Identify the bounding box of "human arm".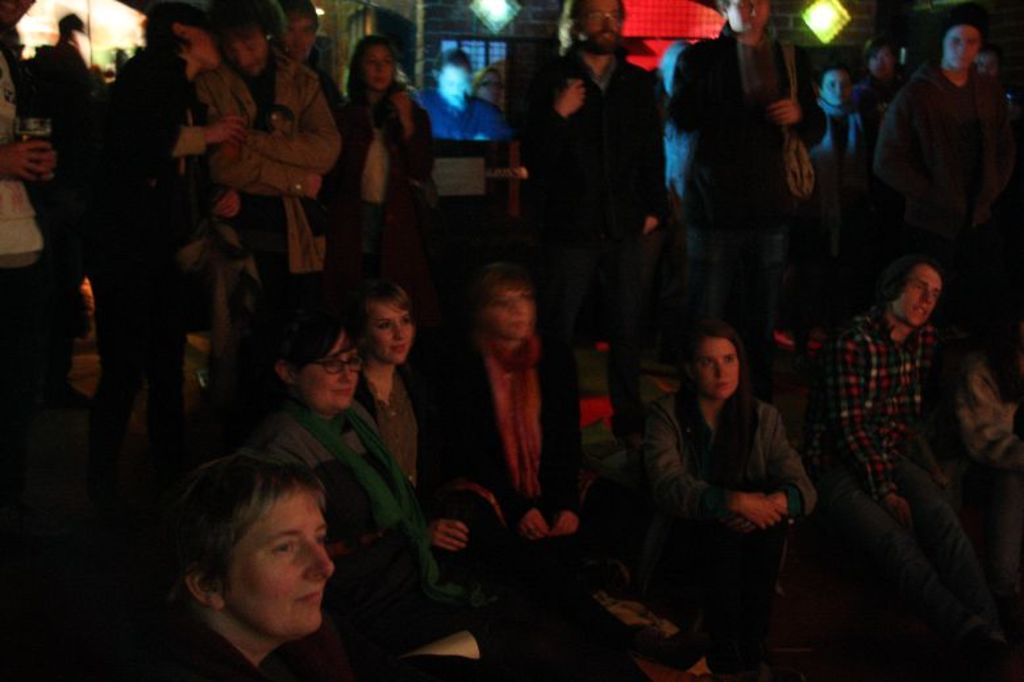
[left=504, top=479, right=555, bottom=542].
